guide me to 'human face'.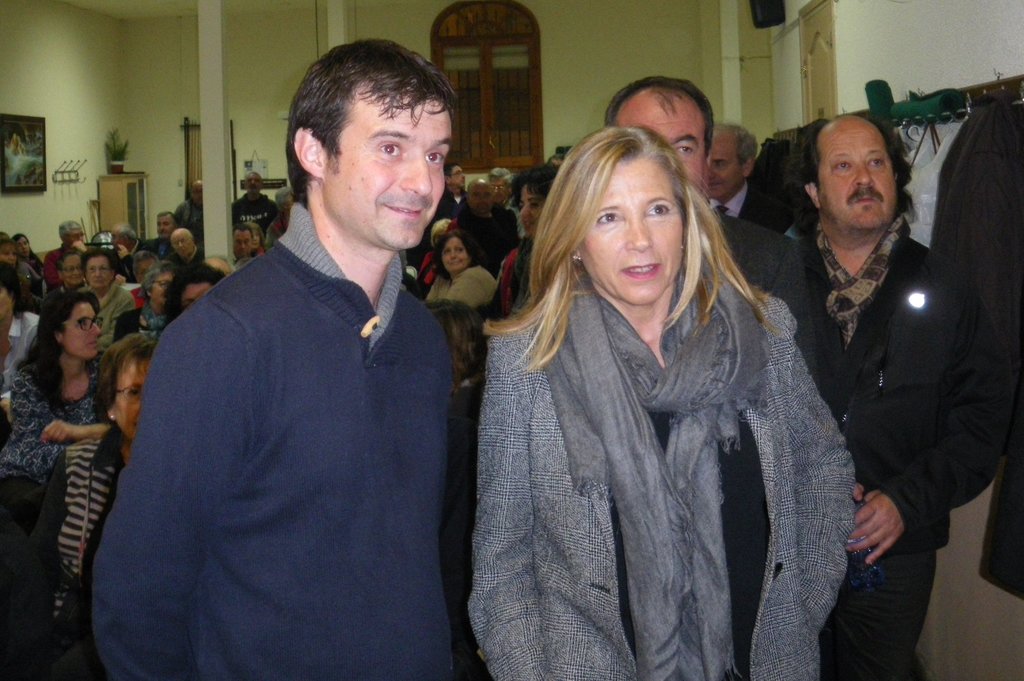
Guidance: BBox(157, 216, 175, 240).
